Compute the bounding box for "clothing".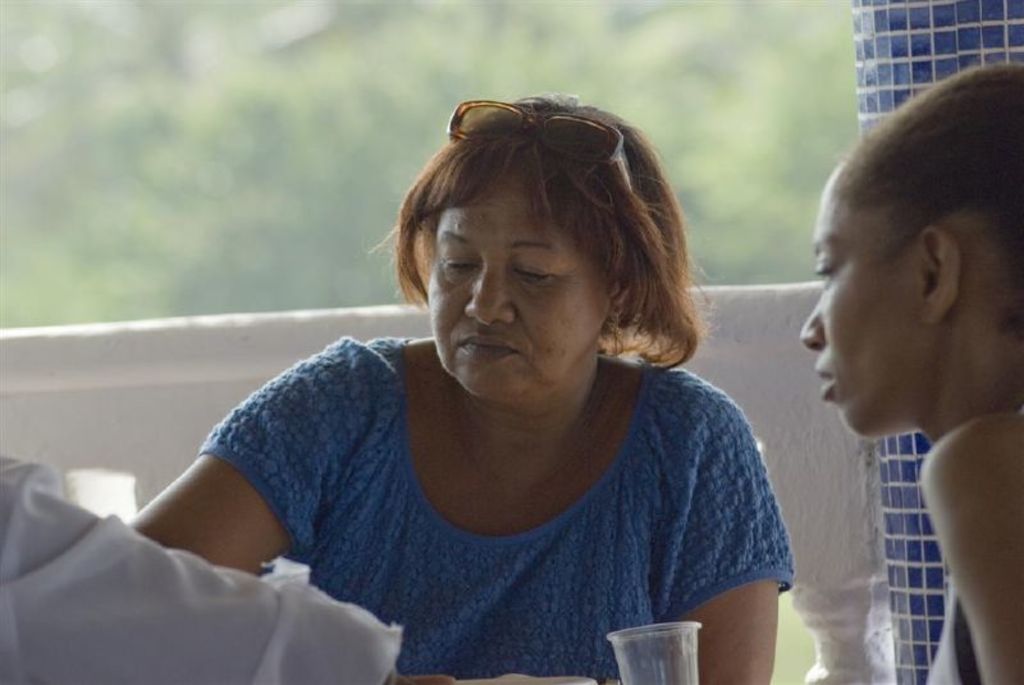
(108,346,809,665).
